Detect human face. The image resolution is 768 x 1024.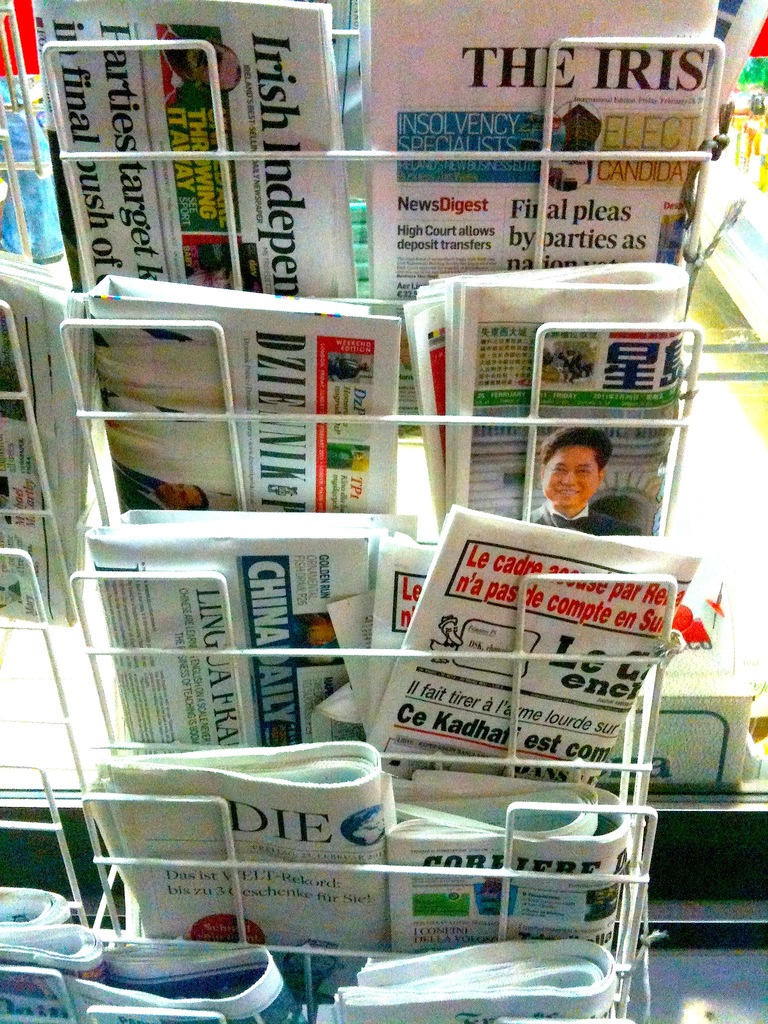
region(156, 483, 200, 509).
